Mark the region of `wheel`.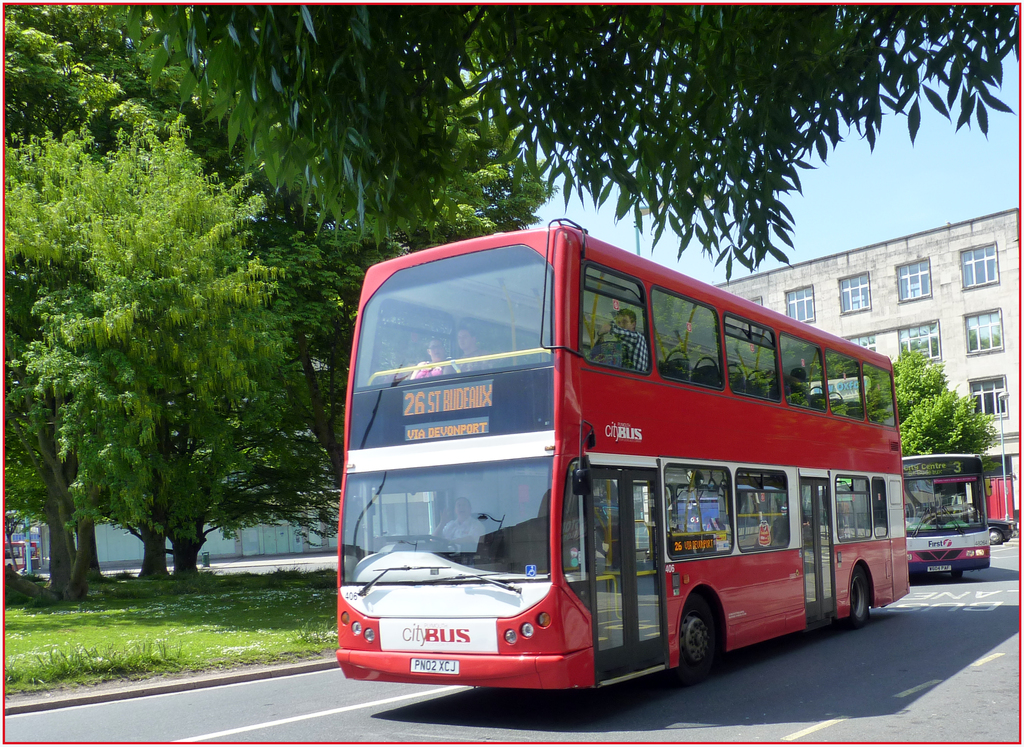
Region: pyautogui.locateOnScreen(844, 568, 870, 630).
